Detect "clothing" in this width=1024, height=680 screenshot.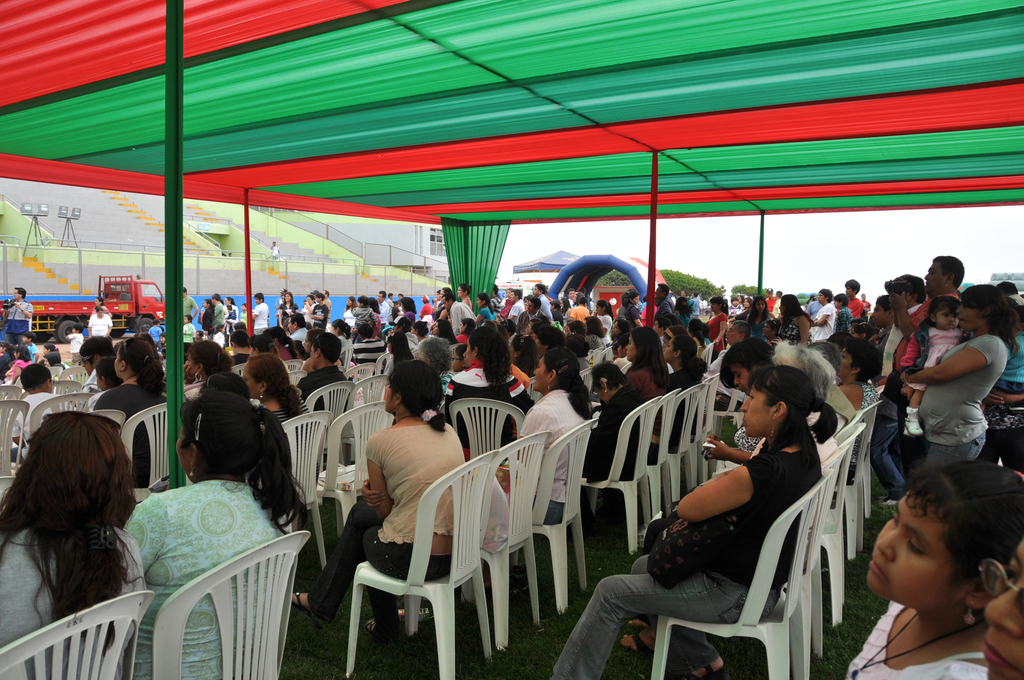
Detection: {"left": 871, "top": 296, "right": 924, "bottom": 488}.
